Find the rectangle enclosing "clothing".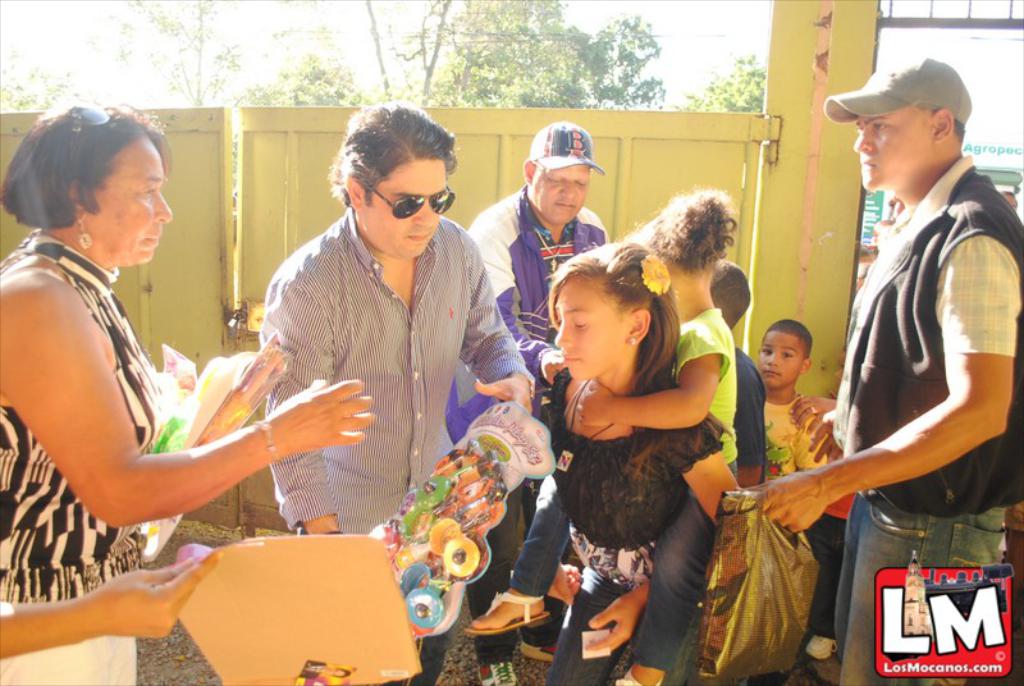
500, 303, 740, 671.
